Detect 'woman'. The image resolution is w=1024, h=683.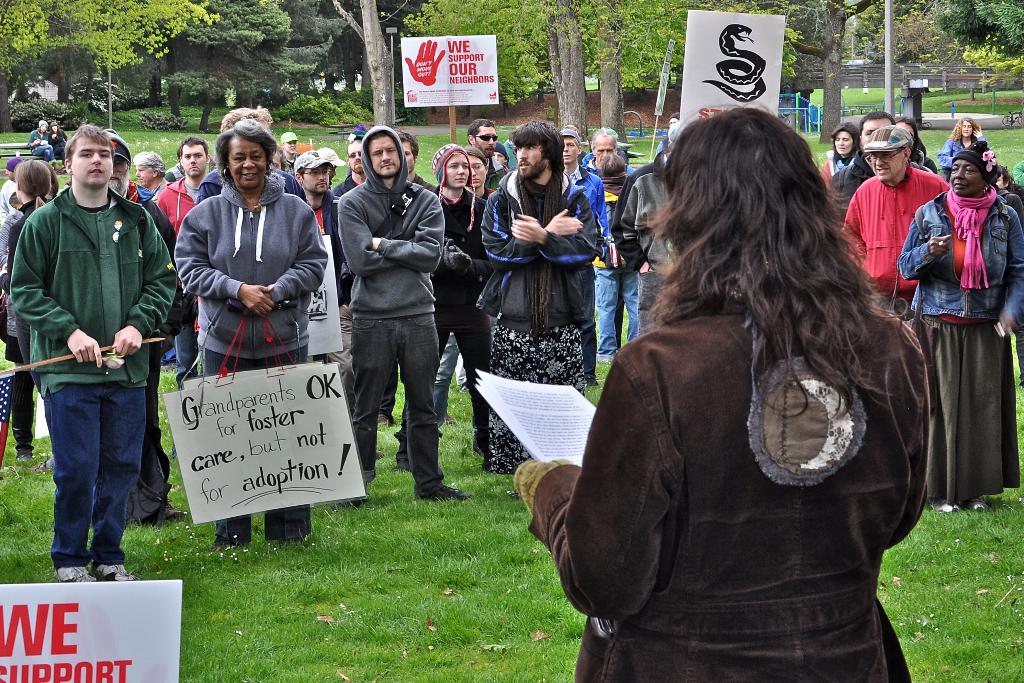
locate(45, 123, 69, 167).
